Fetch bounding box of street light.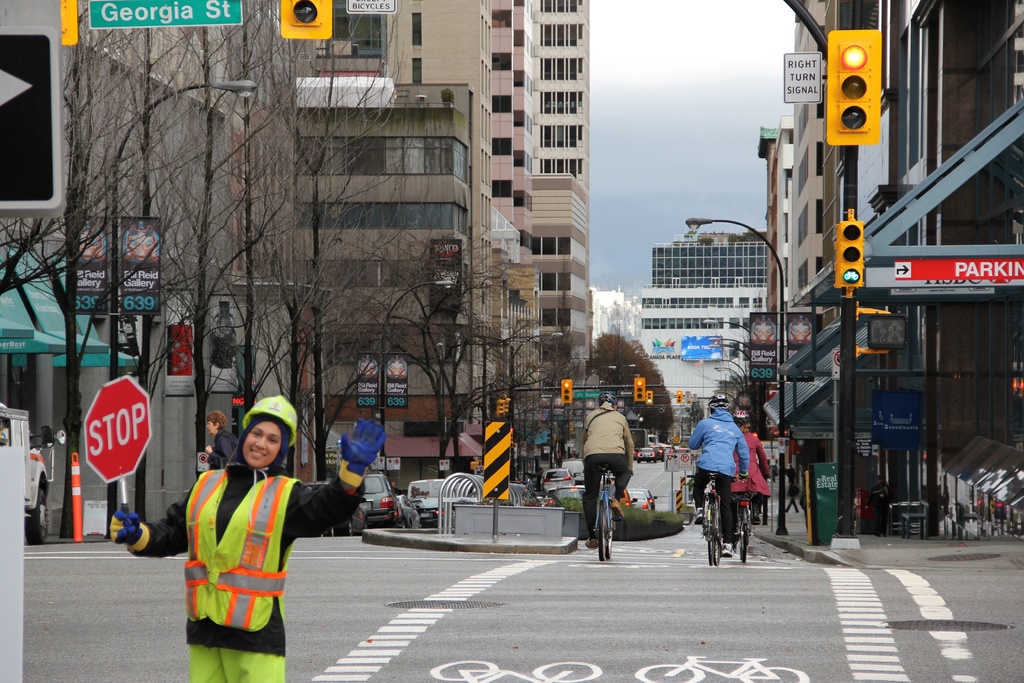
Bbox: <bbox>714, 342, 757, 364</bbox>.
